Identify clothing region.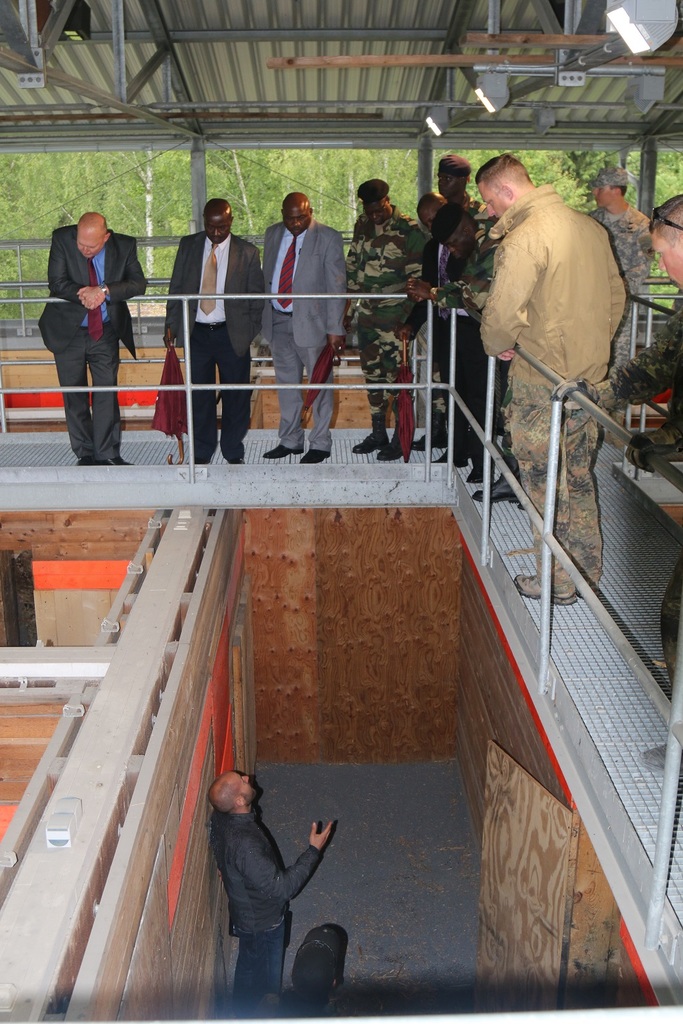
Region: [153,230,258,453].
